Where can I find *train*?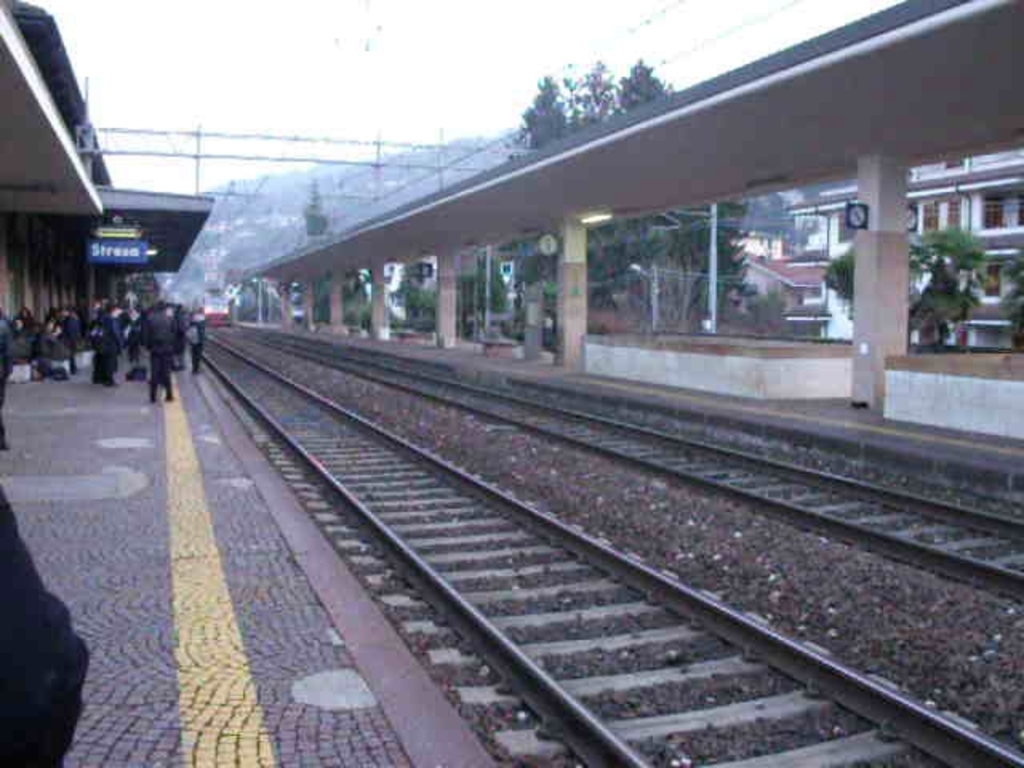
You can find it at (x1=187, y1=293, x2=230, y2=320).
